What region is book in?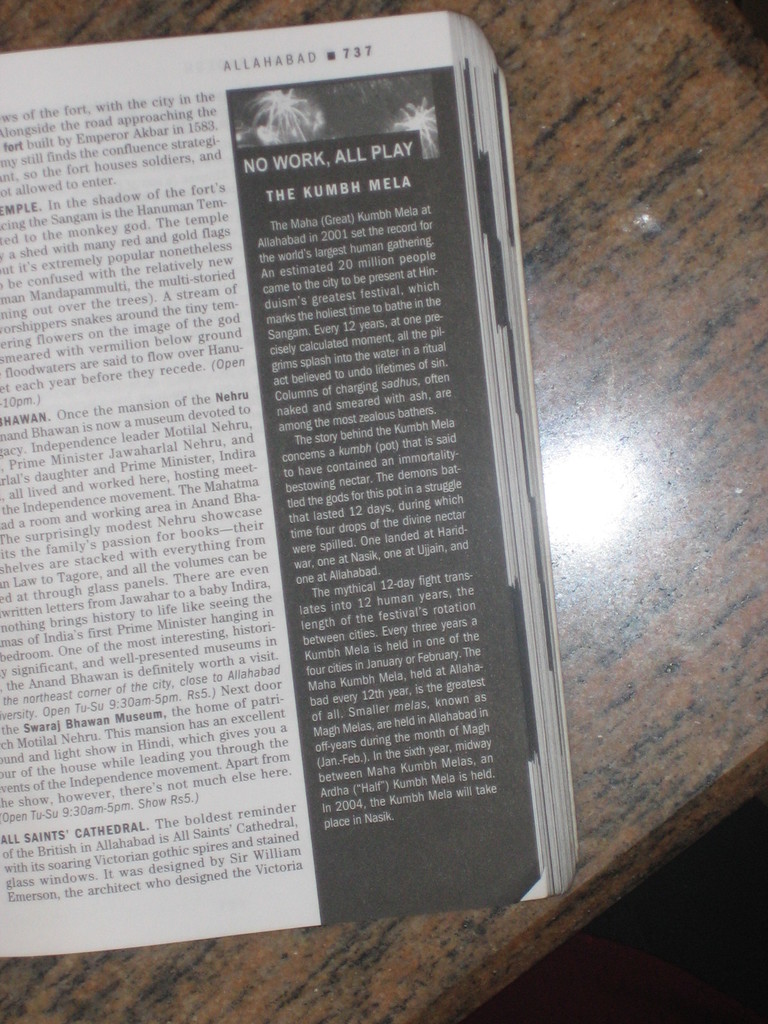
l=0, t=8, r=579, b=964.
